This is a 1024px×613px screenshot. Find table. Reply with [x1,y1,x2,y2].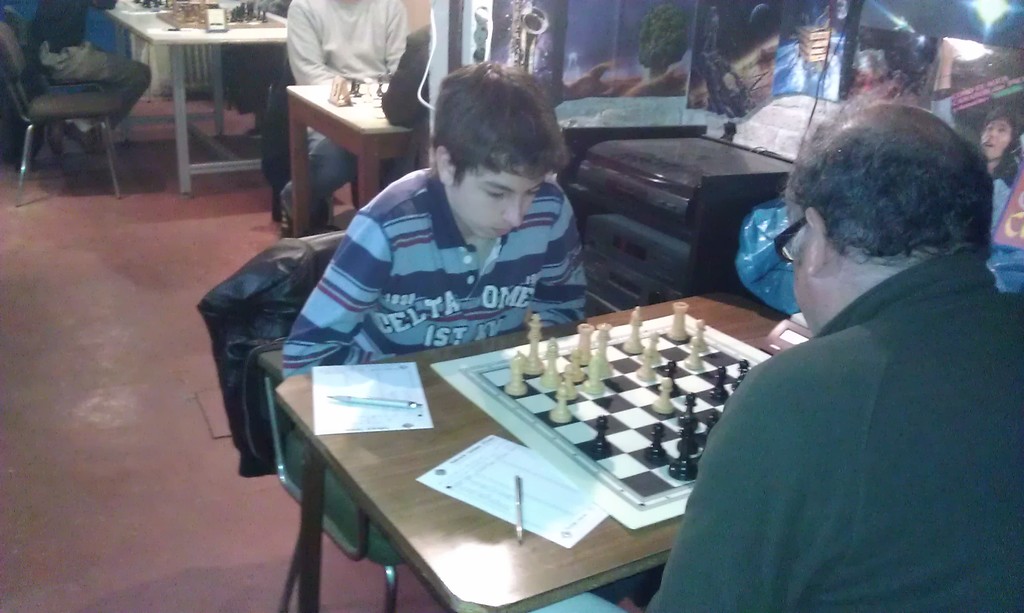
[234,278,877,612].
